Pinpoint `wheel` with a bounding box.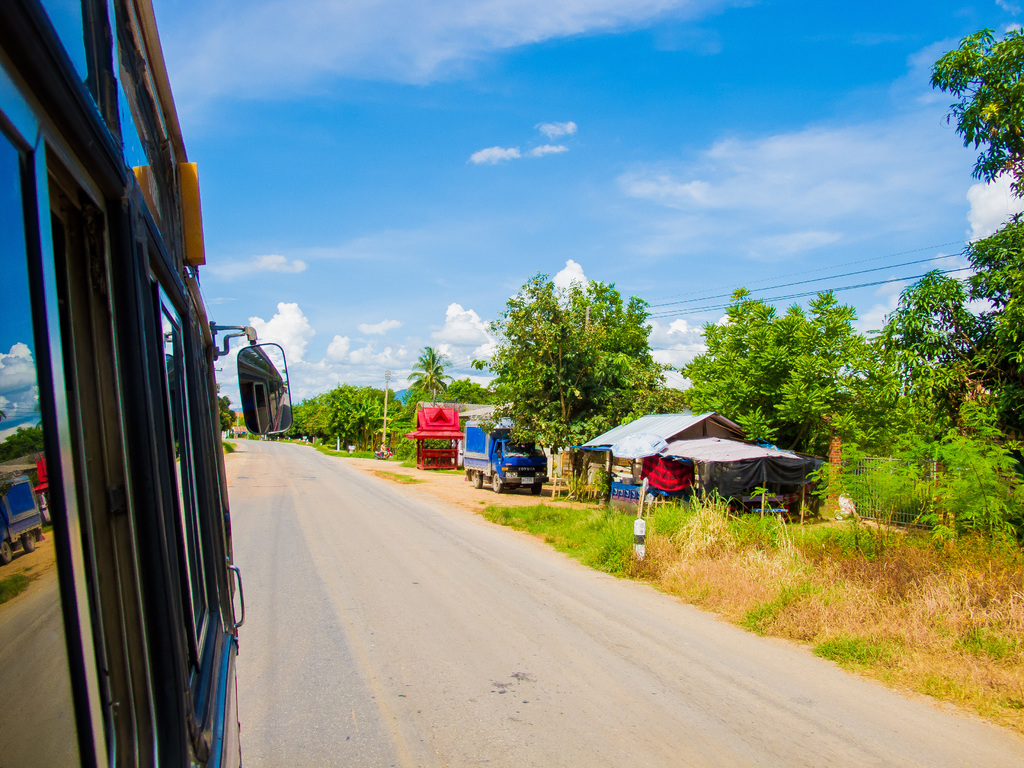
[492, 475, 504, 493].
